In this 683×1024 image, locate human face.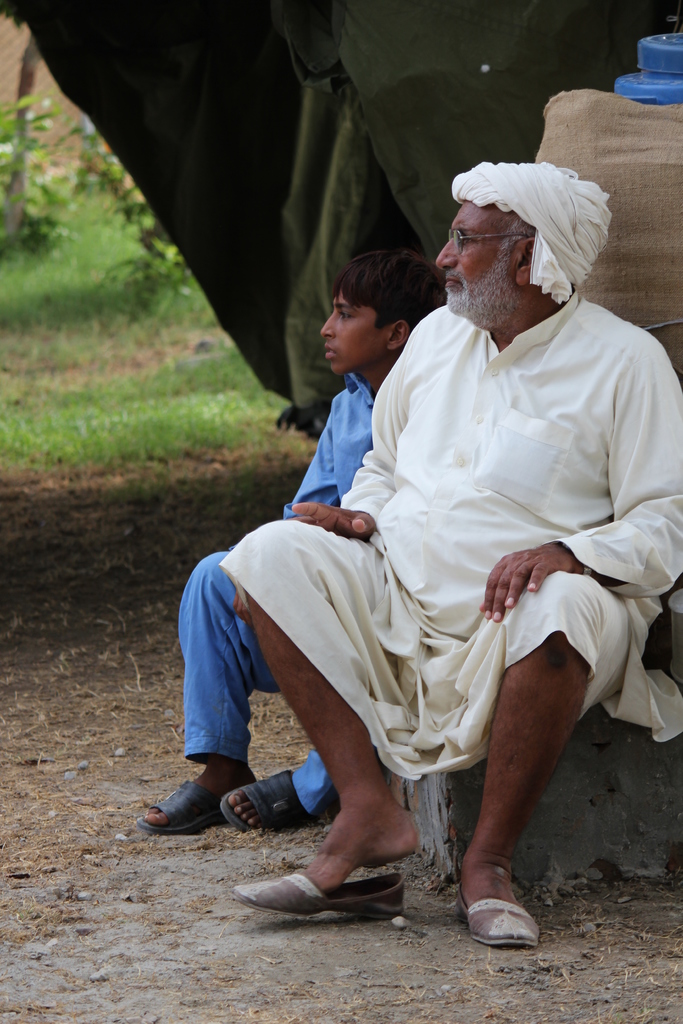
Bounding box: (313, 290, 389, 369).
